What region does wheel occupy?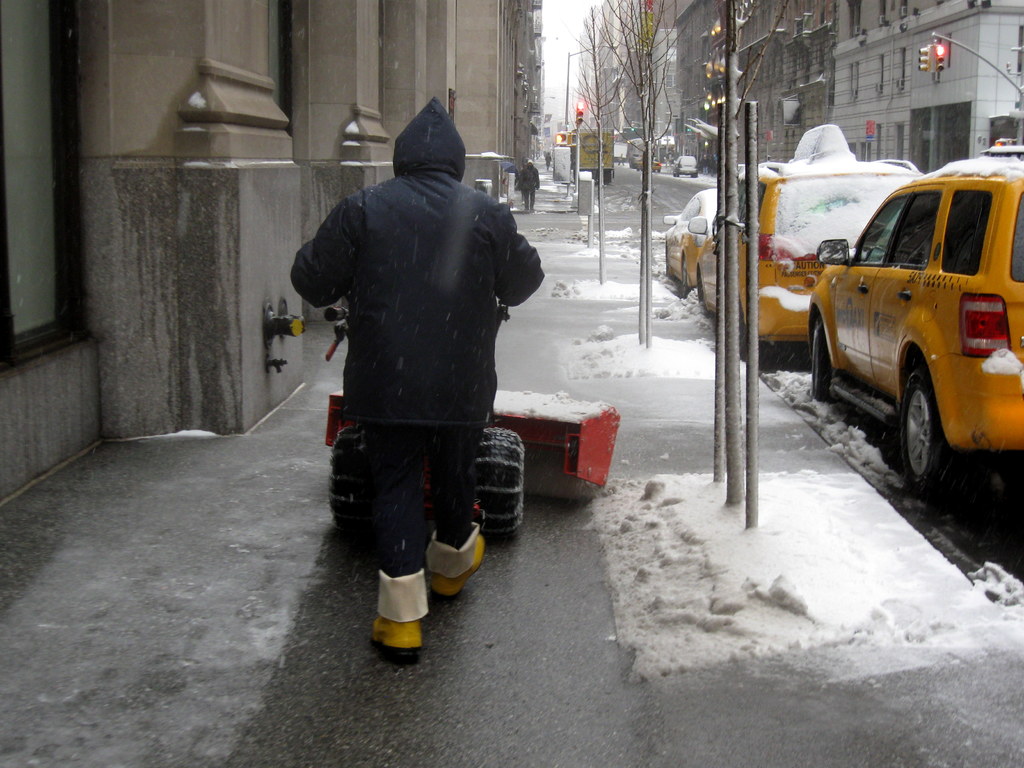
676:259:690:298.
